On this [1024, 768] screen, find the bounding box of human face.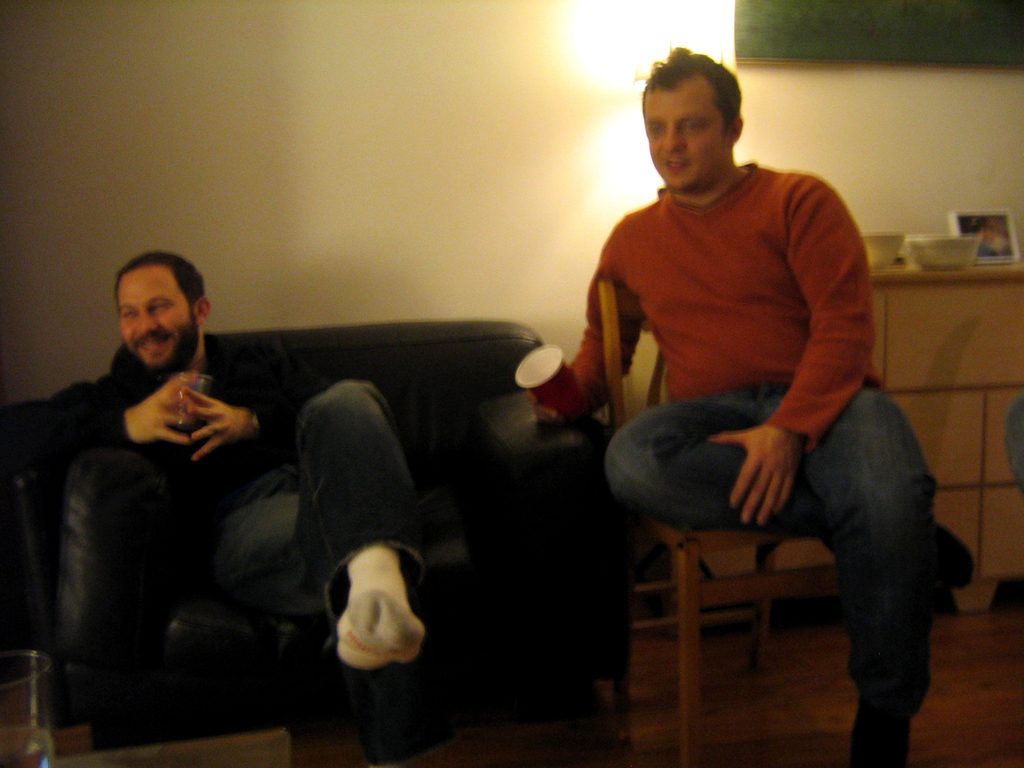
Bounding box: crop(114, 267, 199, 369).
